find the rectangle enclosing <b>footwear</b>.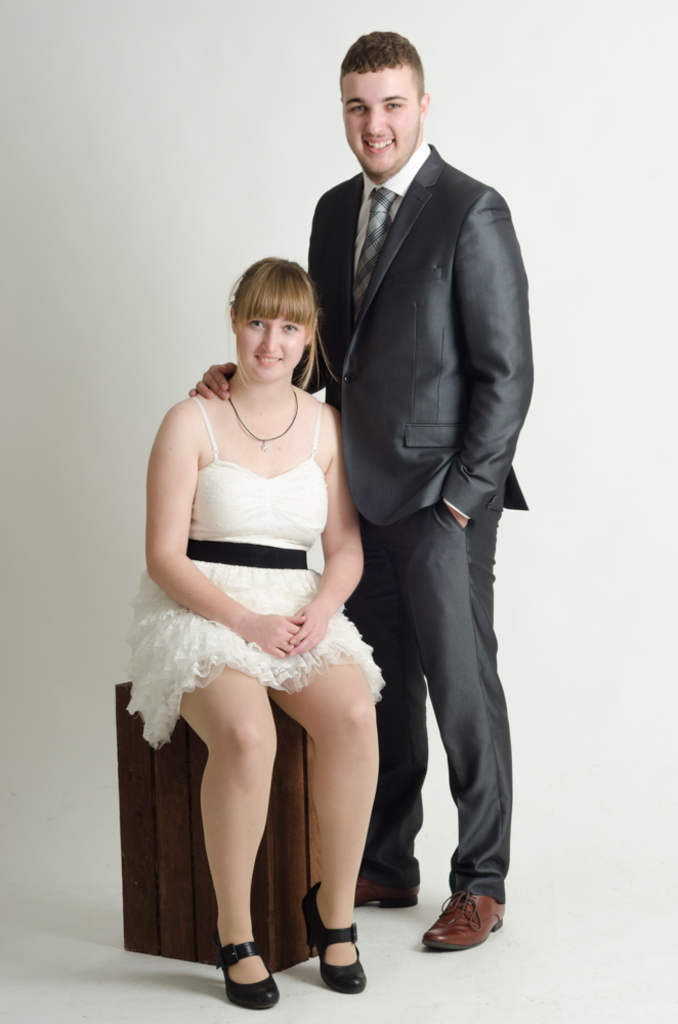
[354, 876, 420, 912].
